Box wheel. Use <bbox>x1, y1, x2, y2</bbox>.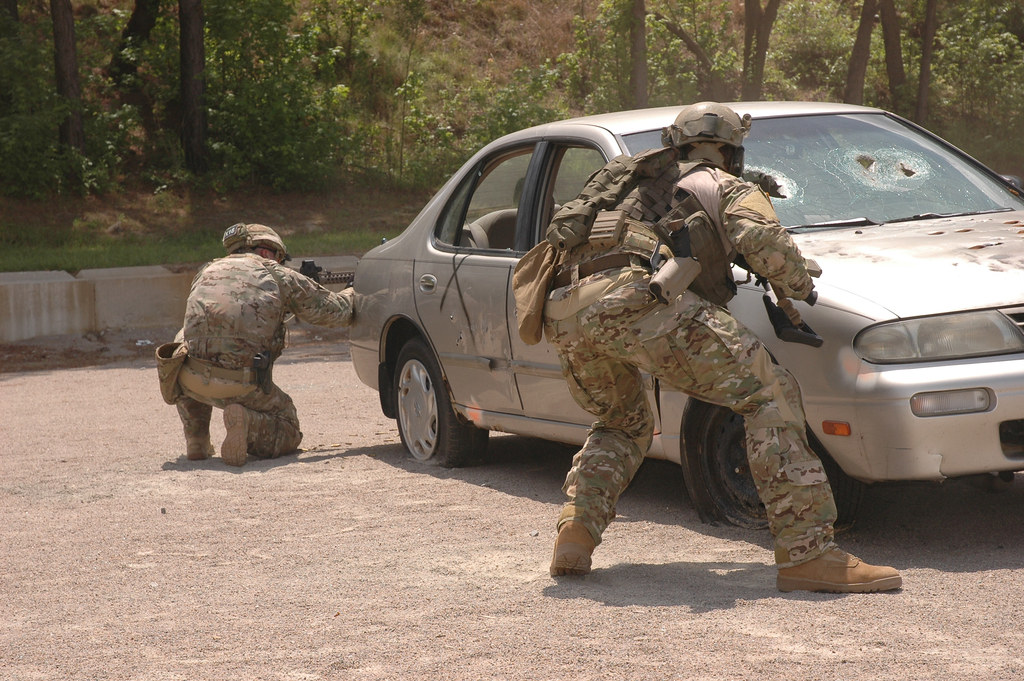
<bbox>671, 393, 866, 538</bbox>.
